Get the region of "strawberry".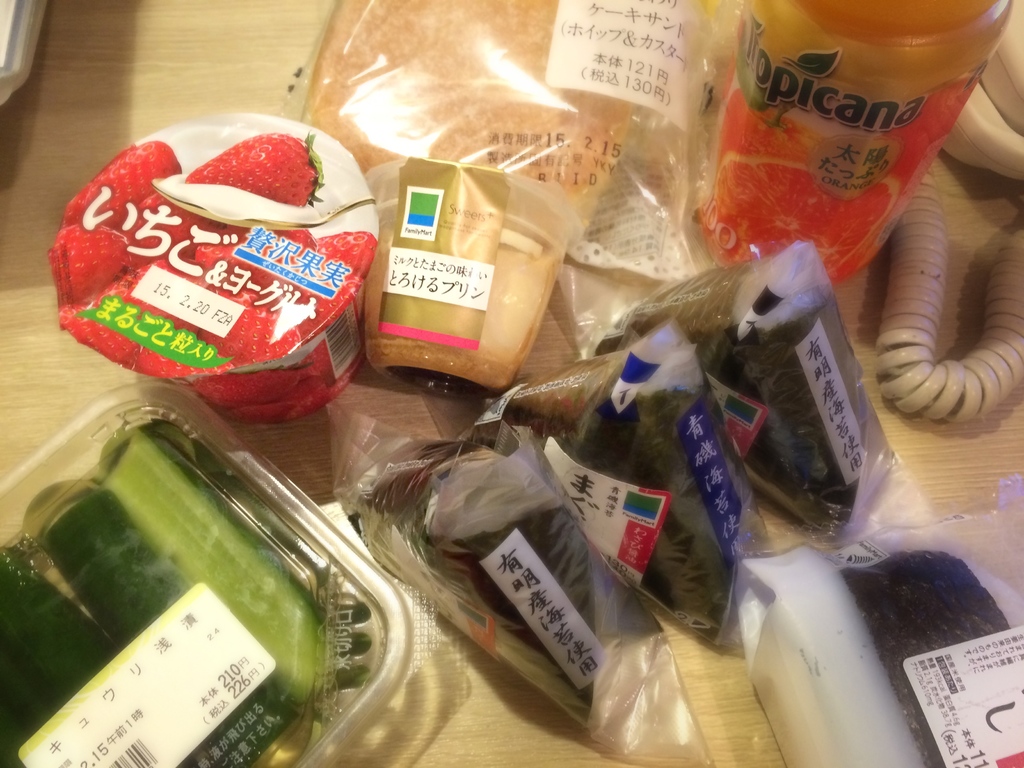
<bbox>170, 124, 317, 195</bbox>.
